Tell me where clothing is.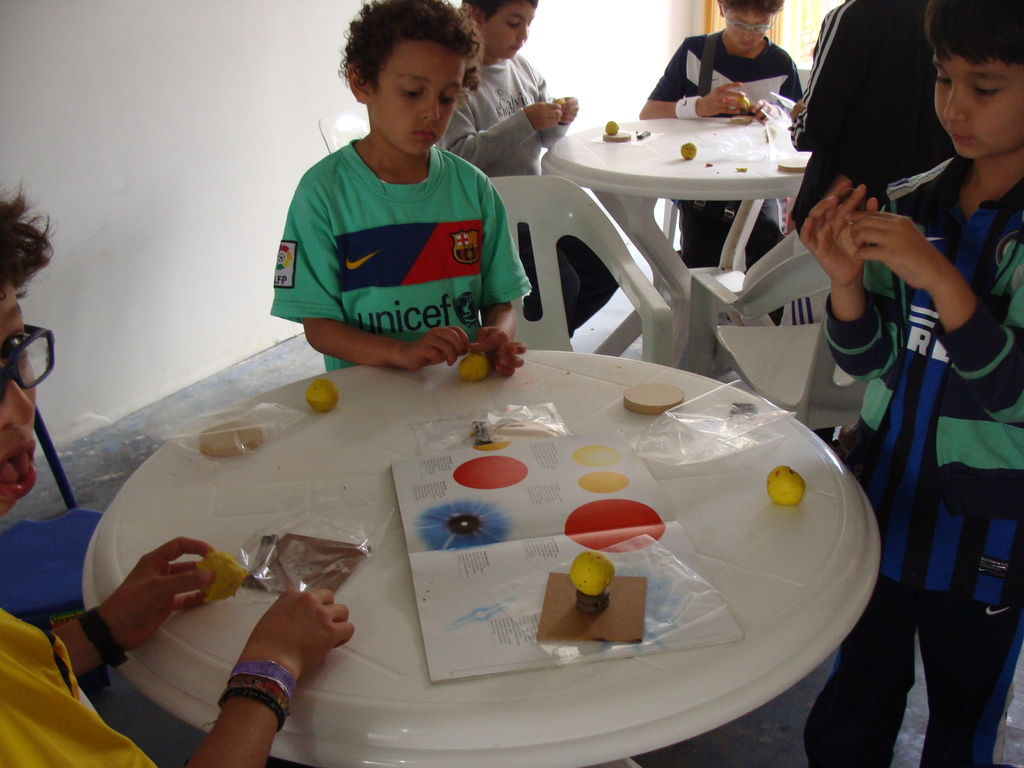
clothing is at [left=265, top=126, right=558, bottom=376].
